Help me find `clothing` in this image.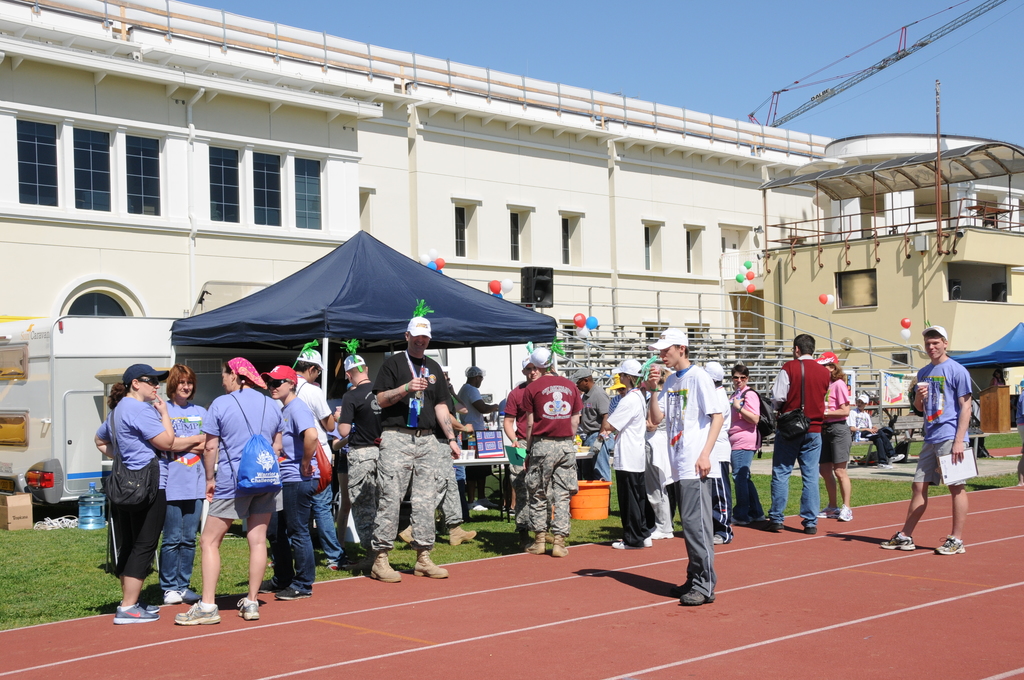
Found it: x1=914 y1=322 x2=995 y2=537.
